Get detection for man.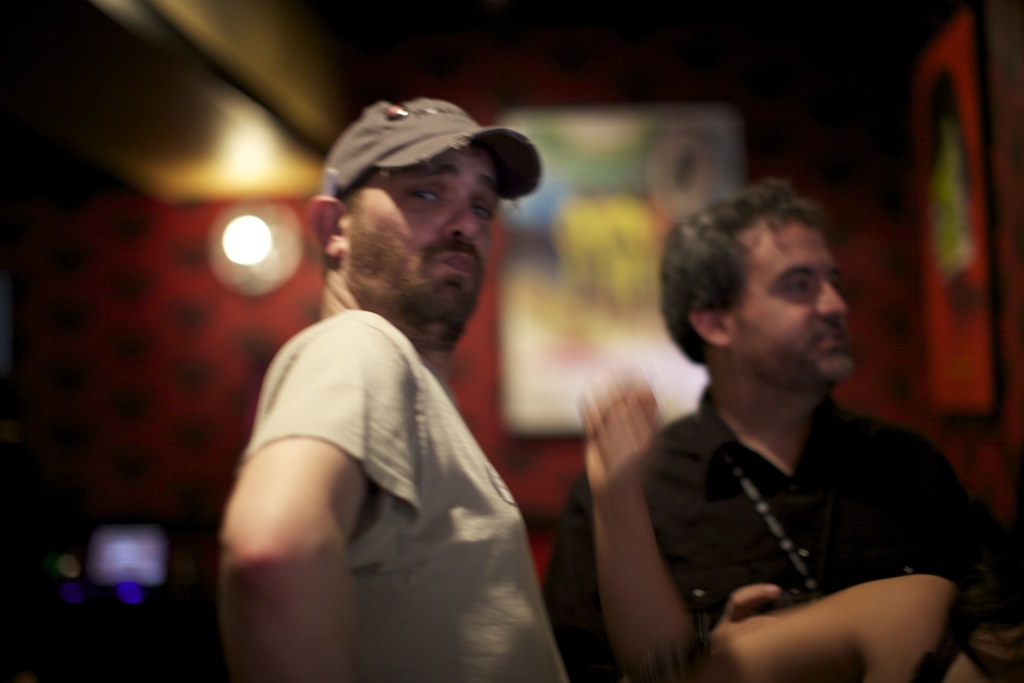
Detection: x1=234, y1=65, x2=612, y2=682.
